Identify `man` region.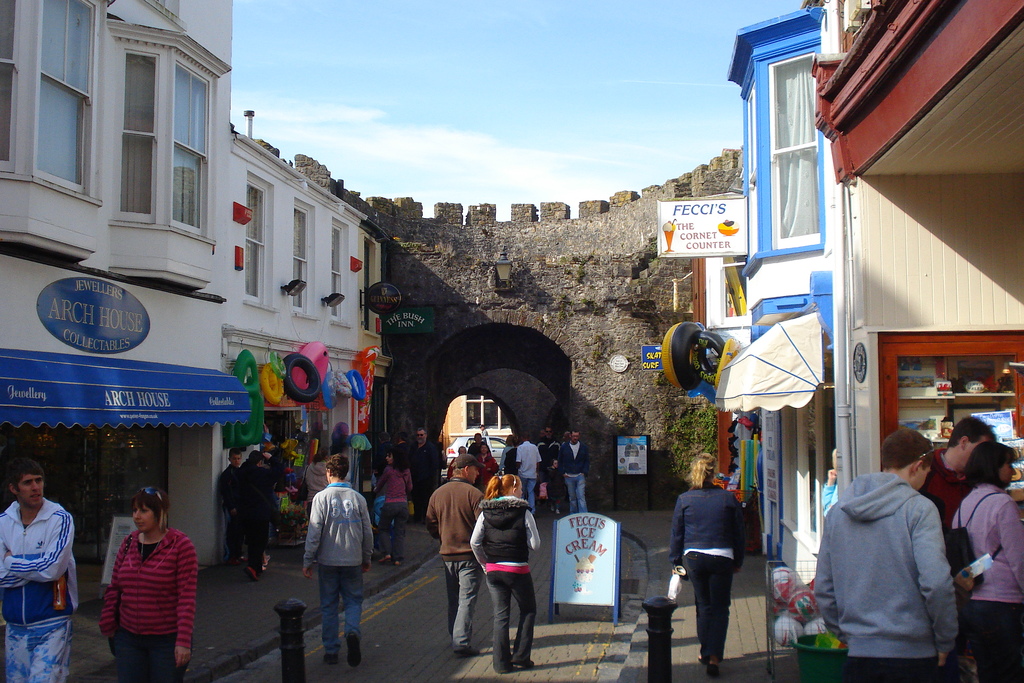
Region: [232, 448, 286, 577].
